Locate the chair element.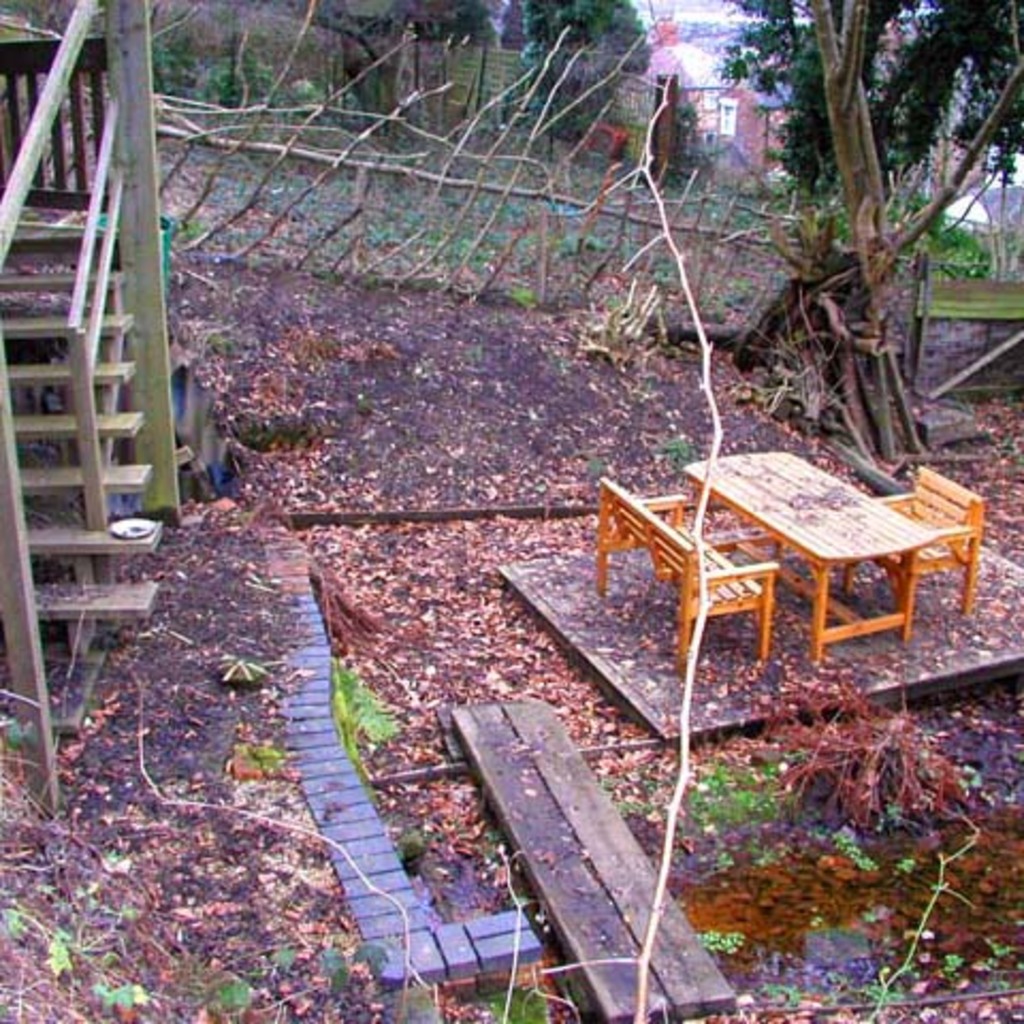
Element bbox: pyautogui.locateOnScreen(832, 463, 981, 640).
